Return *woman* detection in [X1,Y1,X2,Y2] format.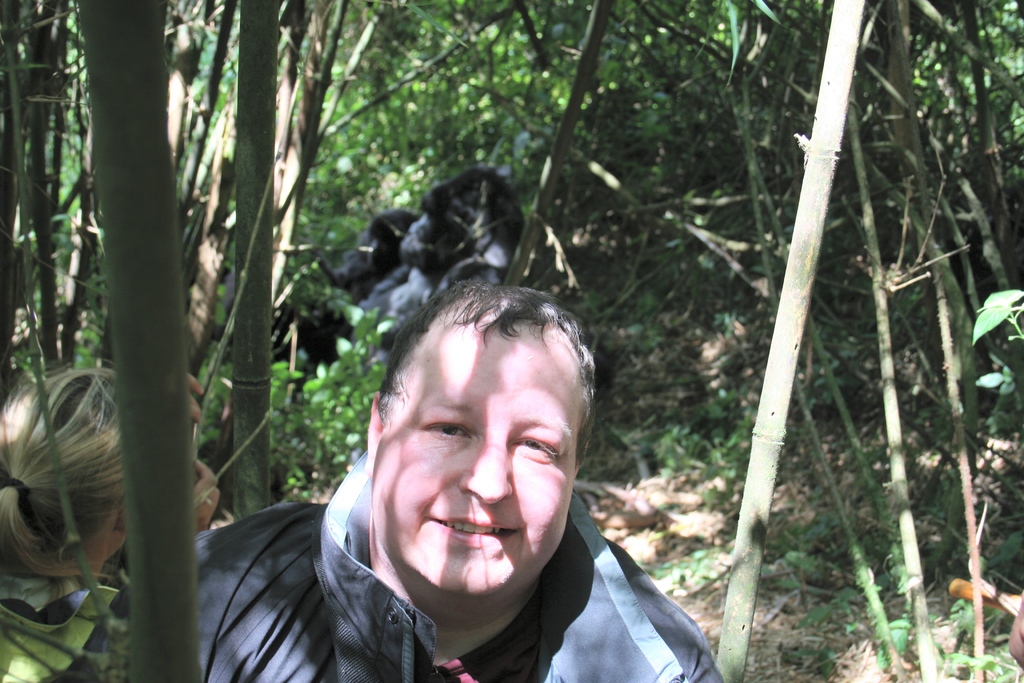
[0,306,167,656].
